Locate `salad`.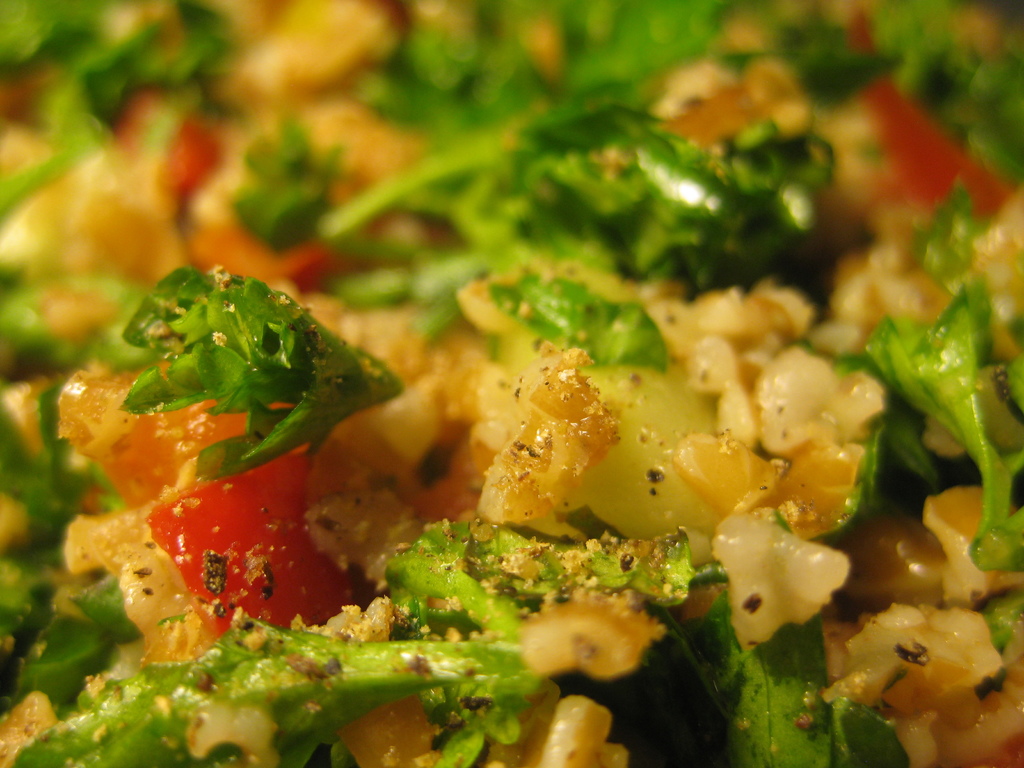
Bounding box: bbox=[6, 0, 1023, 767].
